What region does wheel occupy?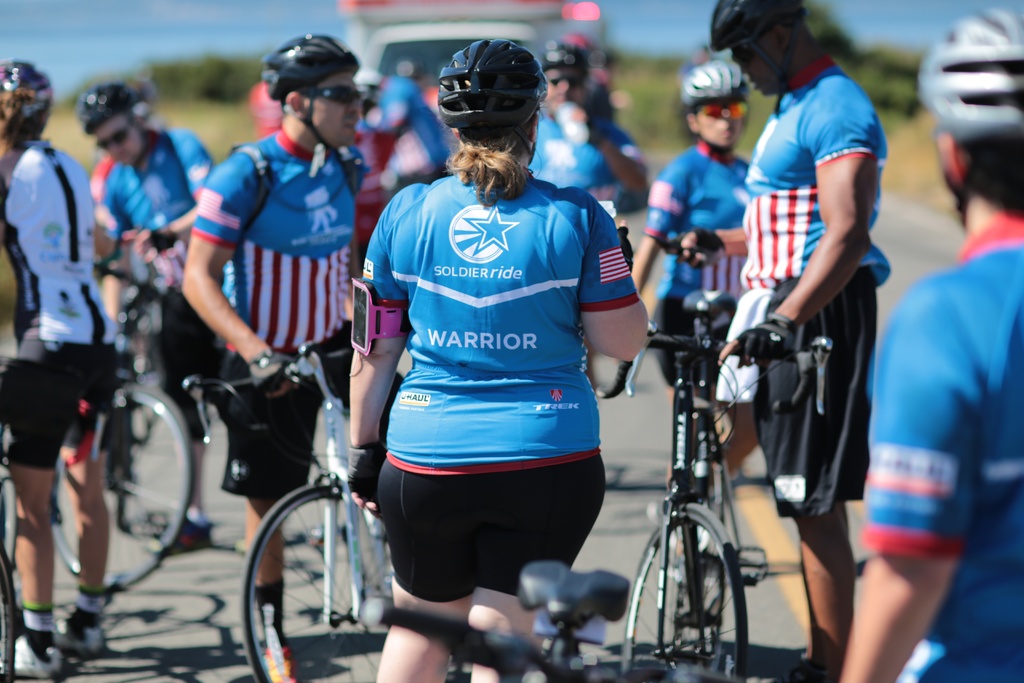
left=243, top=467, right=384, bottom=662.
